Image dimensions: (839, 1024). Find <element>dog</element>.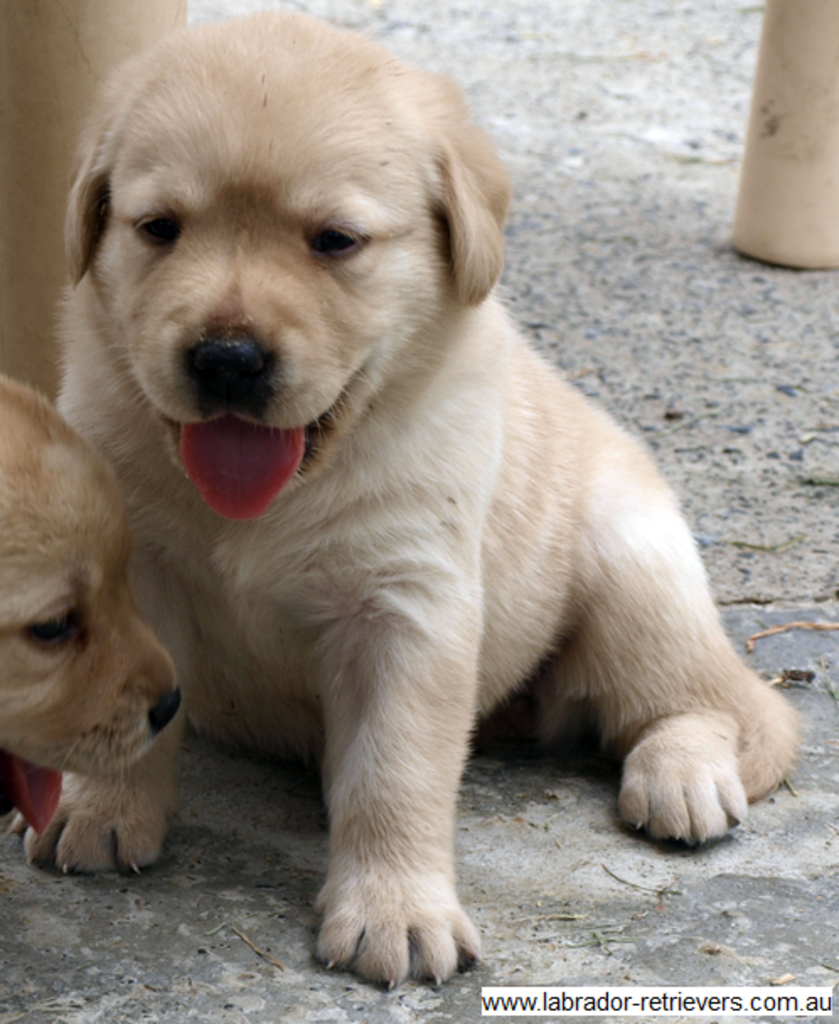
(30, 3, 797, 997).
